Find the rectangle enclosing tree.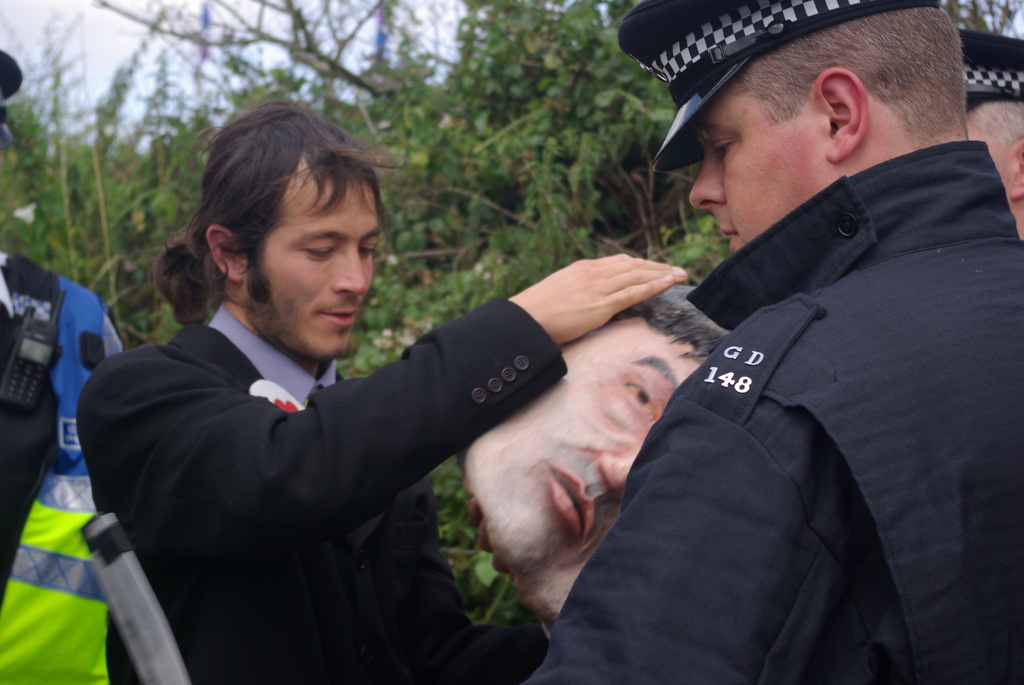
419,0,621,265.
